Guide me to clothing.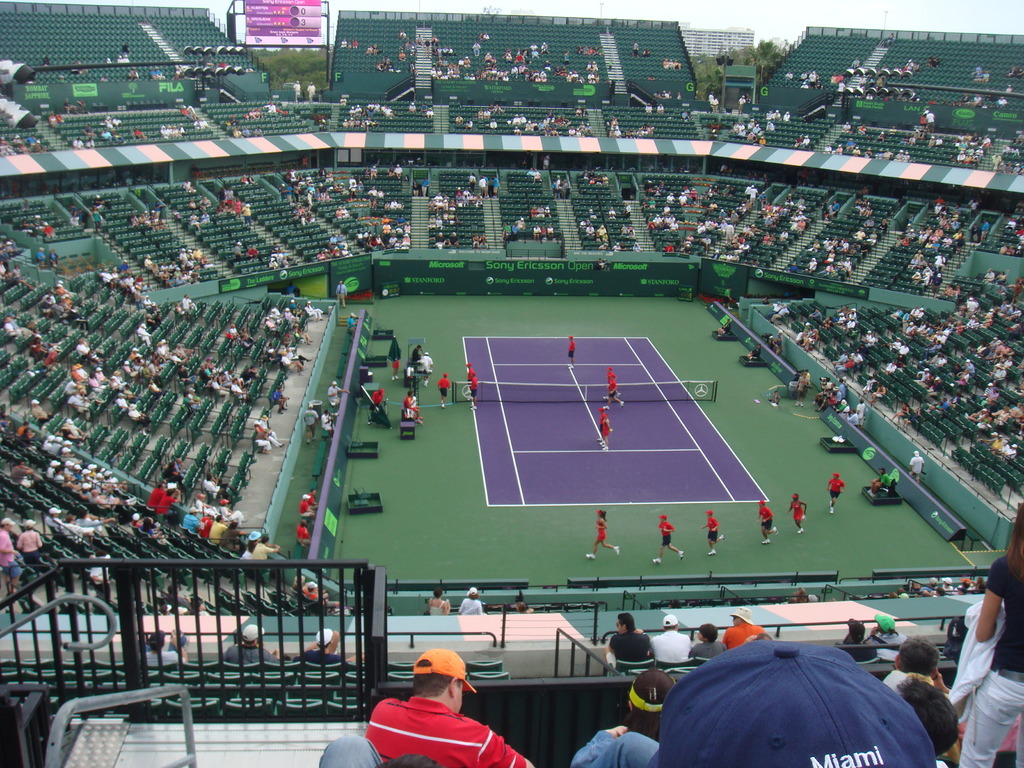
Guidance: 875 472 886 490.
